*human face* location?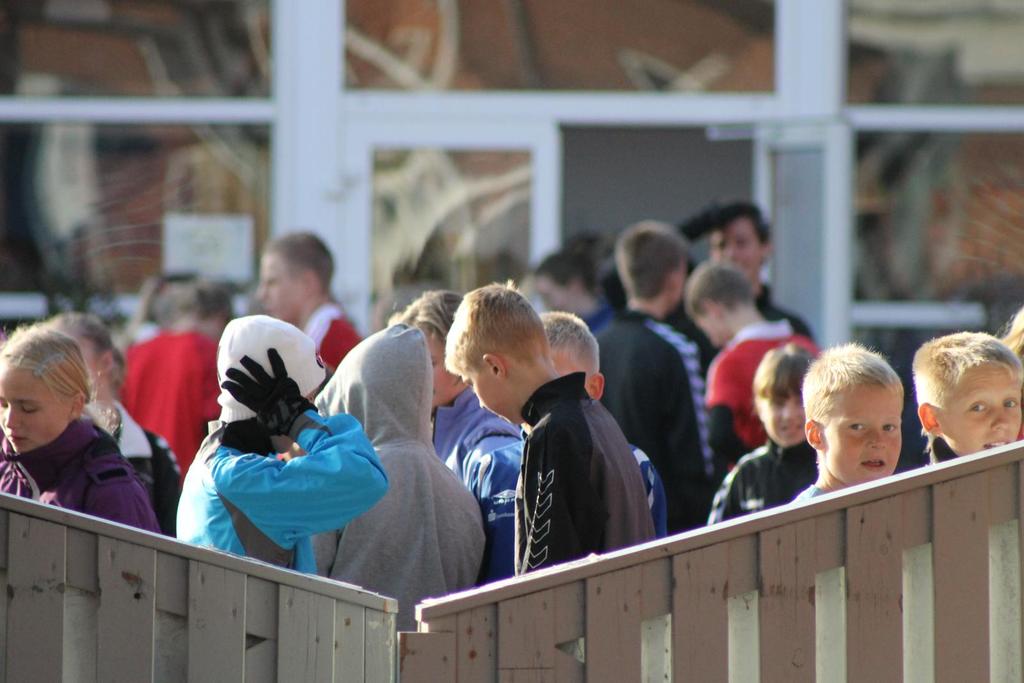
(left=710, top=214, right=760, bottom=281)
